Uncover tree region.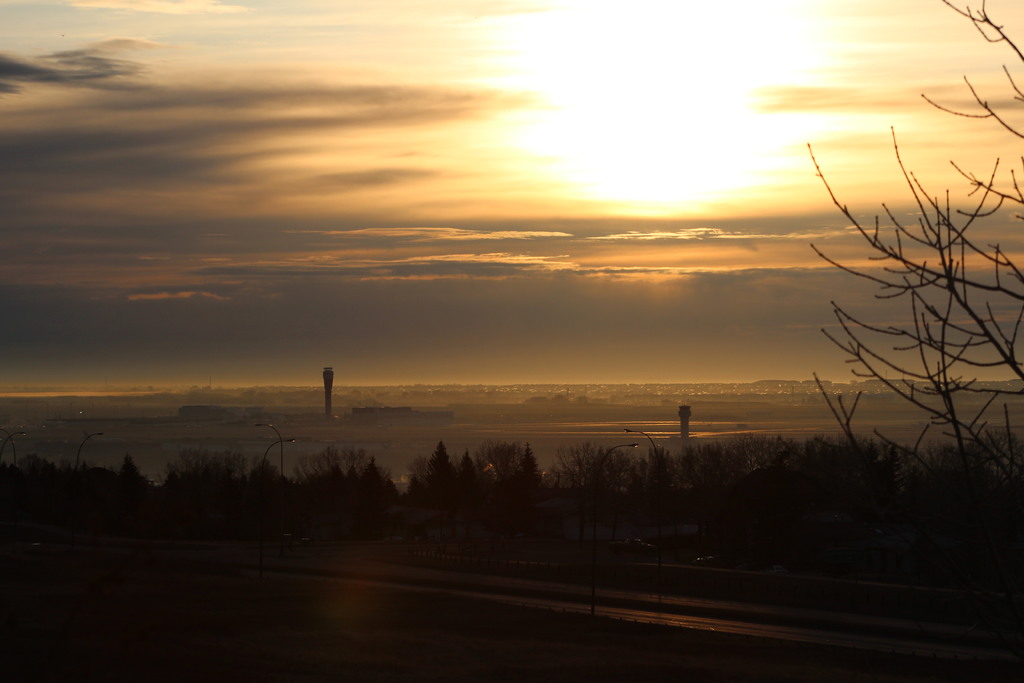
Uncovered: BBox(19, 456, 69, 524).
